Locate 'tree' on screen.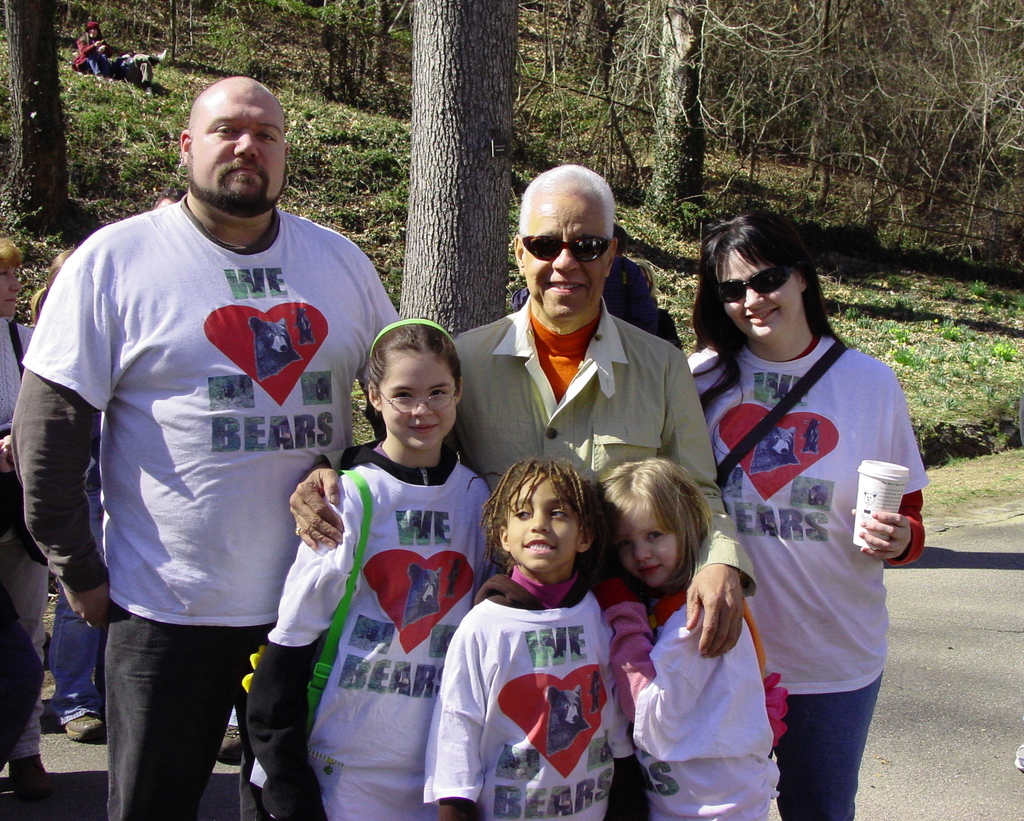
On screen at 0, 0, 67, 232.
